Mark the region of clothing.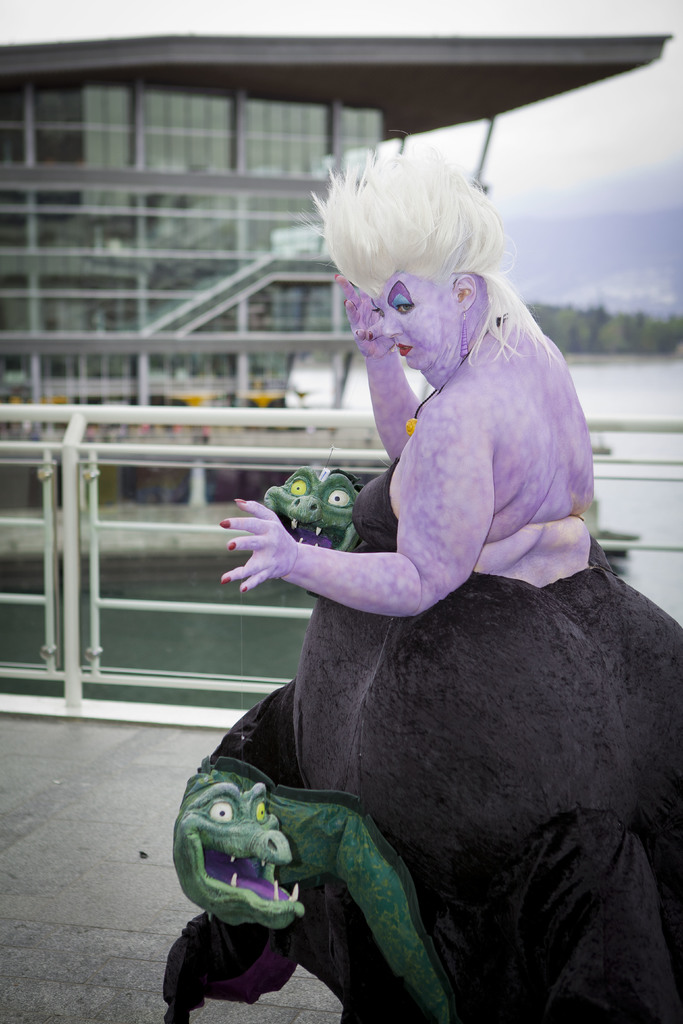
Region: [x1=183, y1=381, x2=672, y2=1003].
